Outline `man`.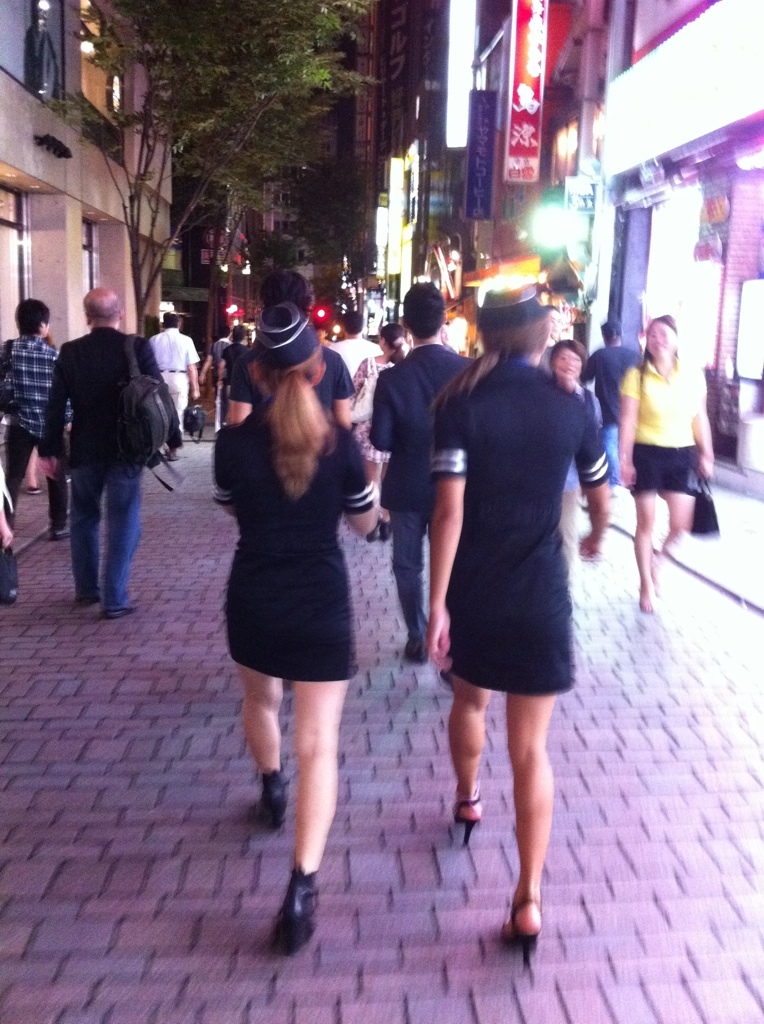
Outline: rect(336, 312, 382, 393).
